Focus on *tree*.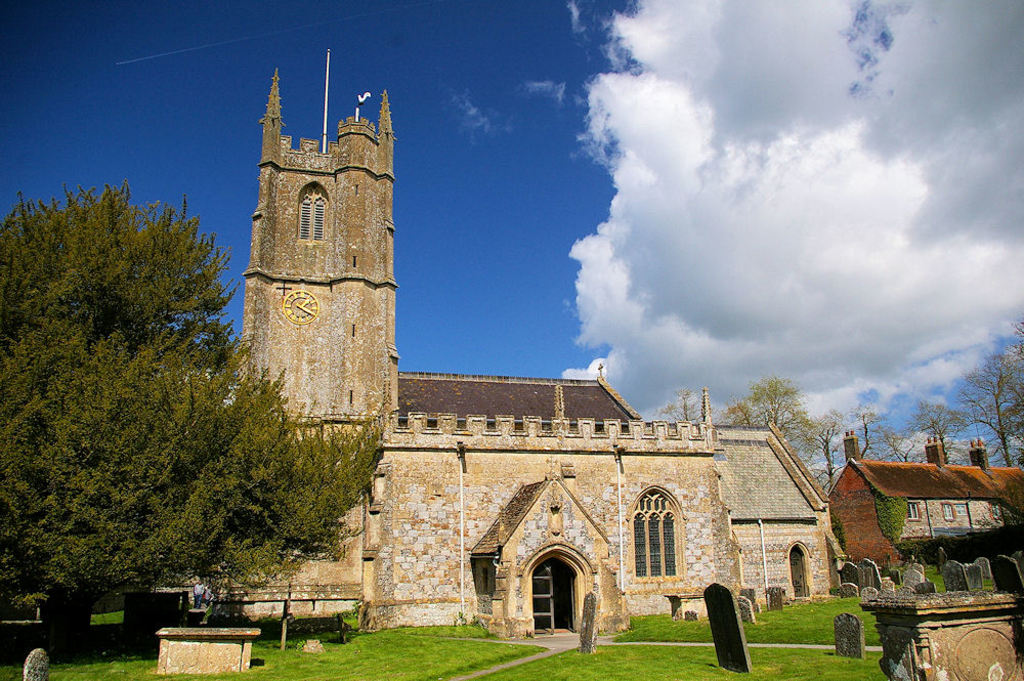
Focused at (0,176,393,653).
